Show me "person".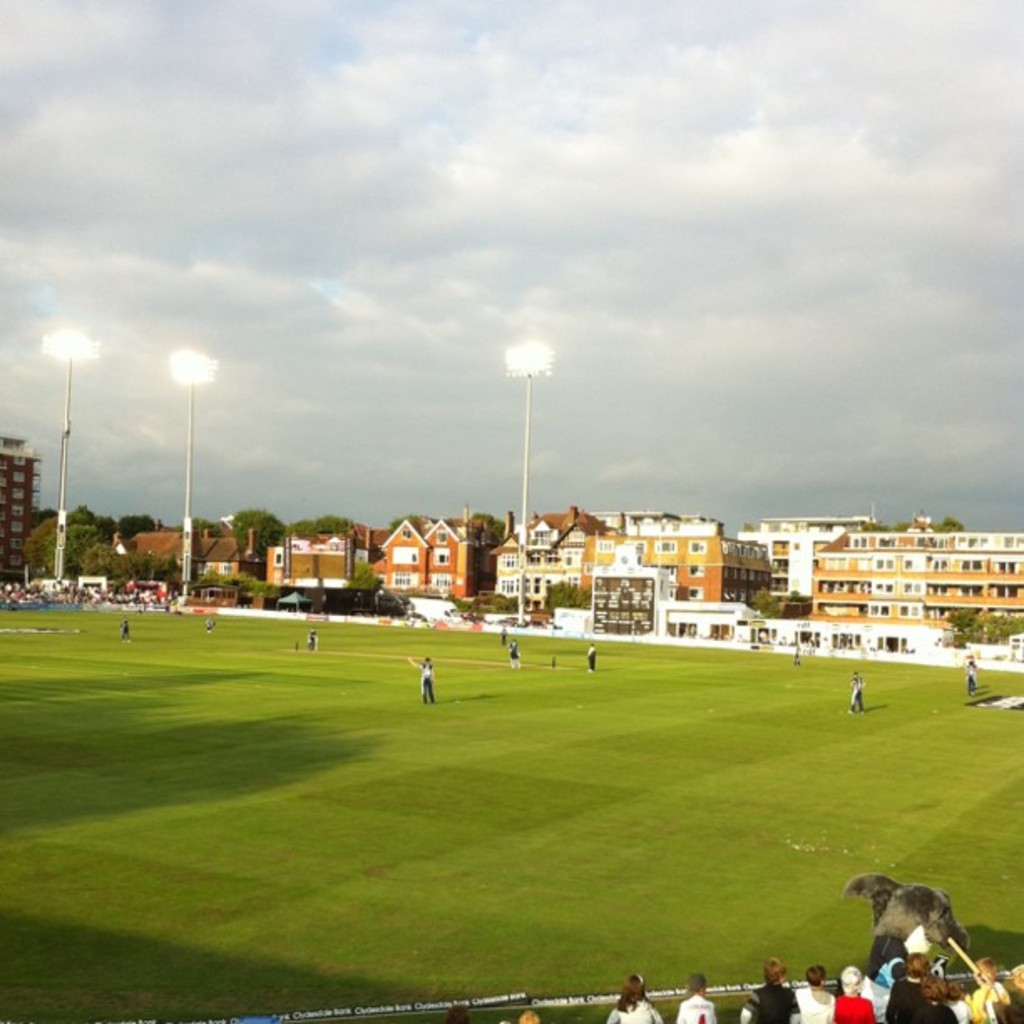
"person" is here: (300,622,325,653).
